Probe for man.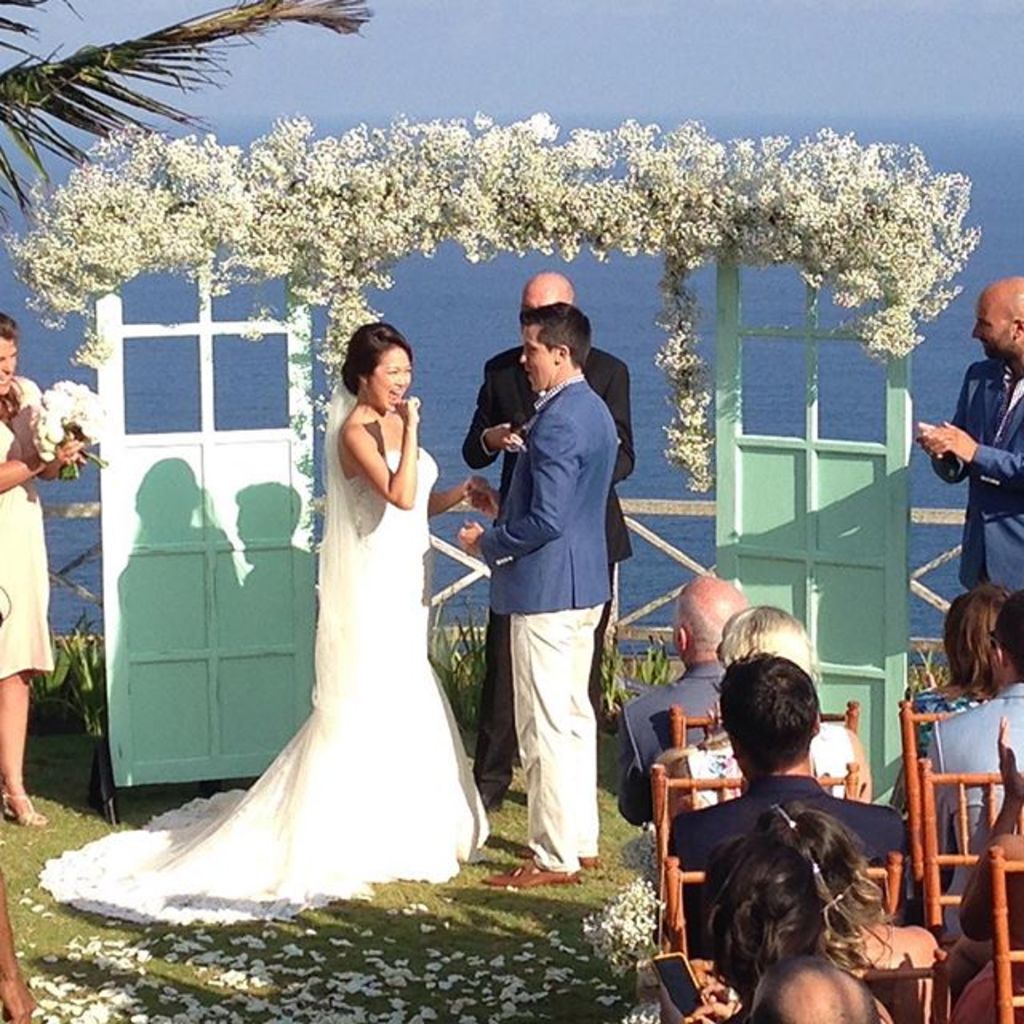
Probe result: (912, 274, 1022, 594).
